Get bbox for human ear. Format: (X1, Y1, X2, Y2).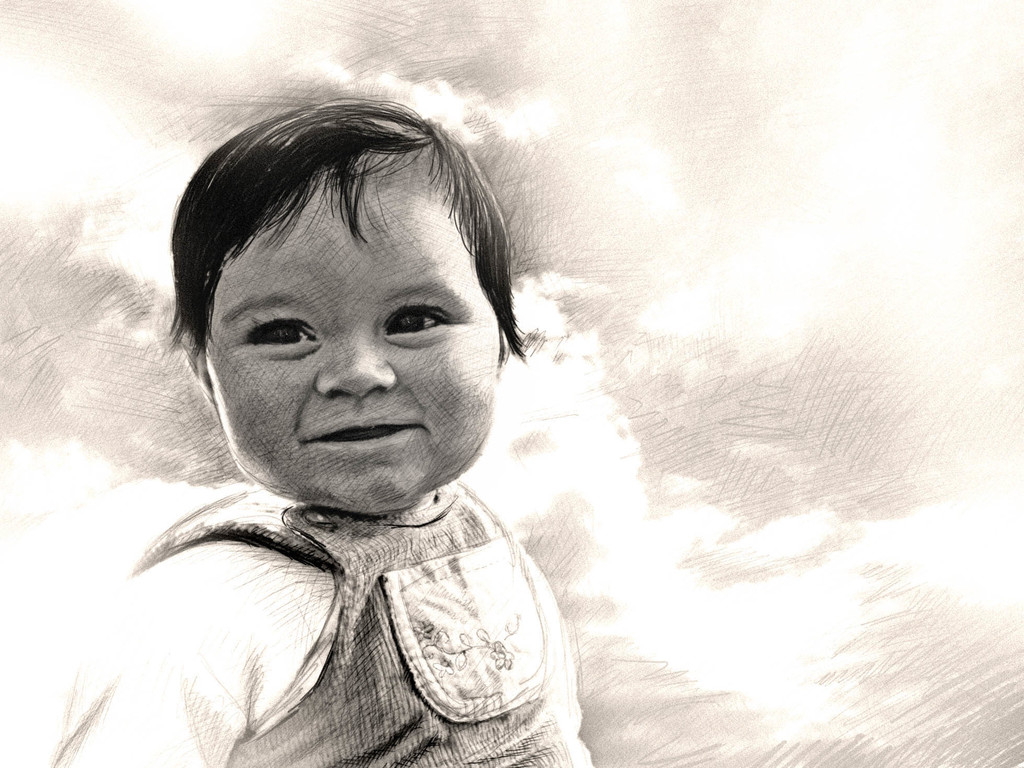
(185, 336, 209, 400).
